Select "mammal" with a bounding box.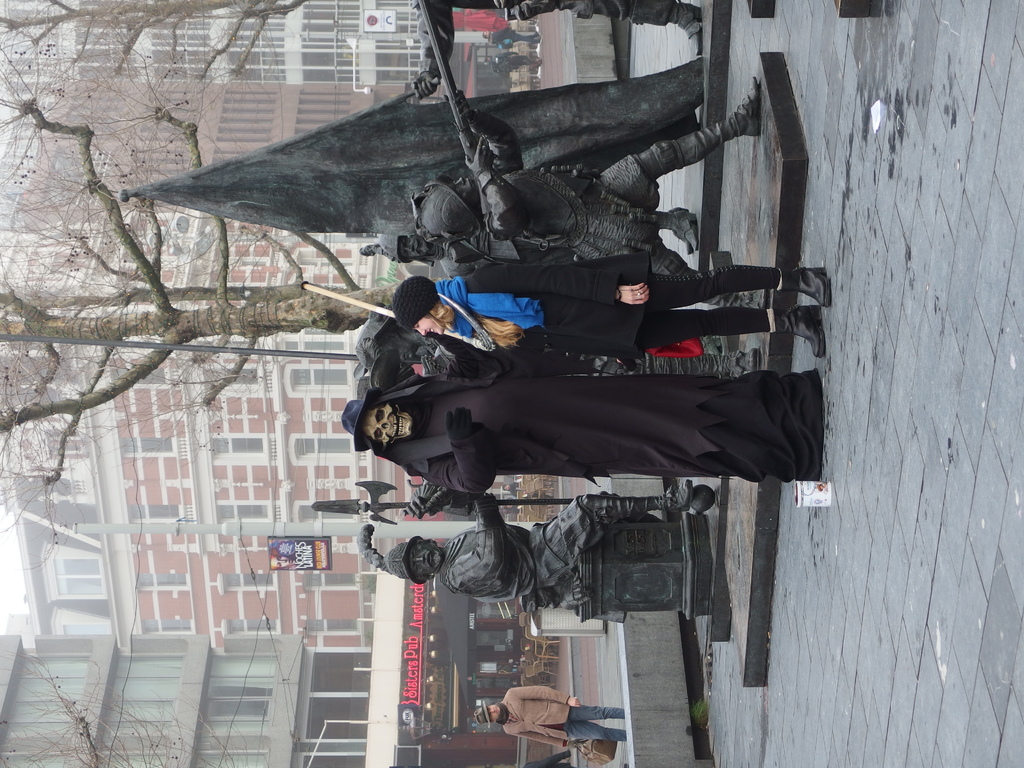
(left=394, top=278, right=829, bottom=360).
